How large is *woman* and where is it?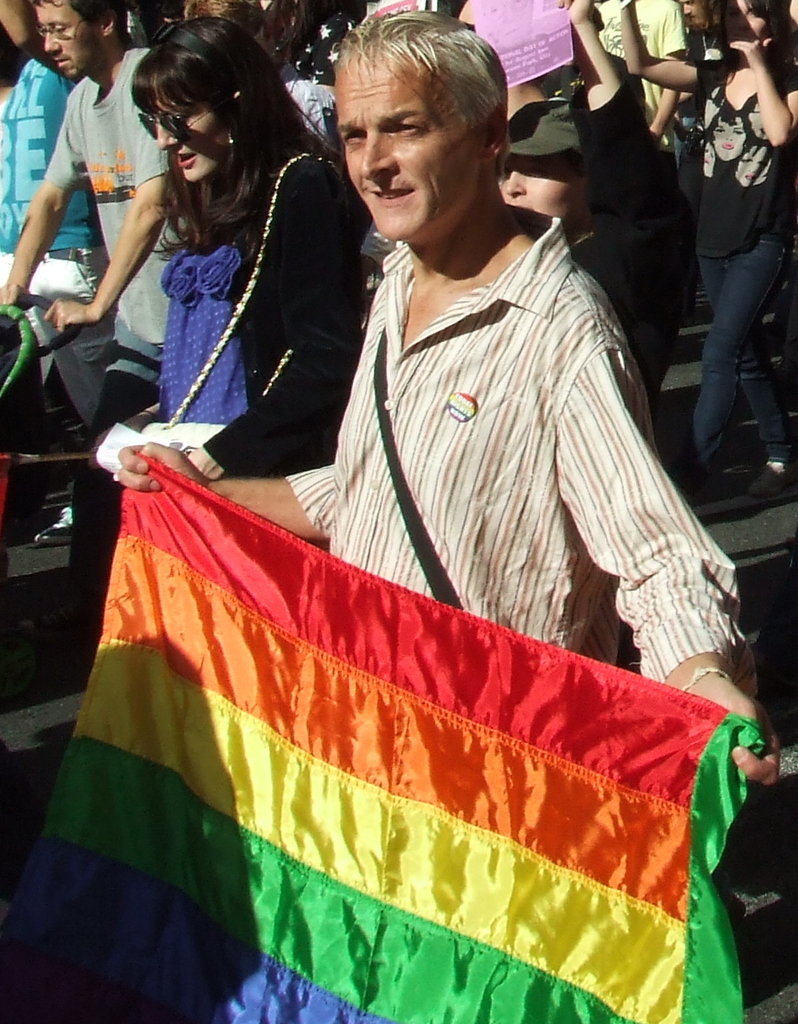
Bounding box: <region>84, 1, 363, 539</region>.
